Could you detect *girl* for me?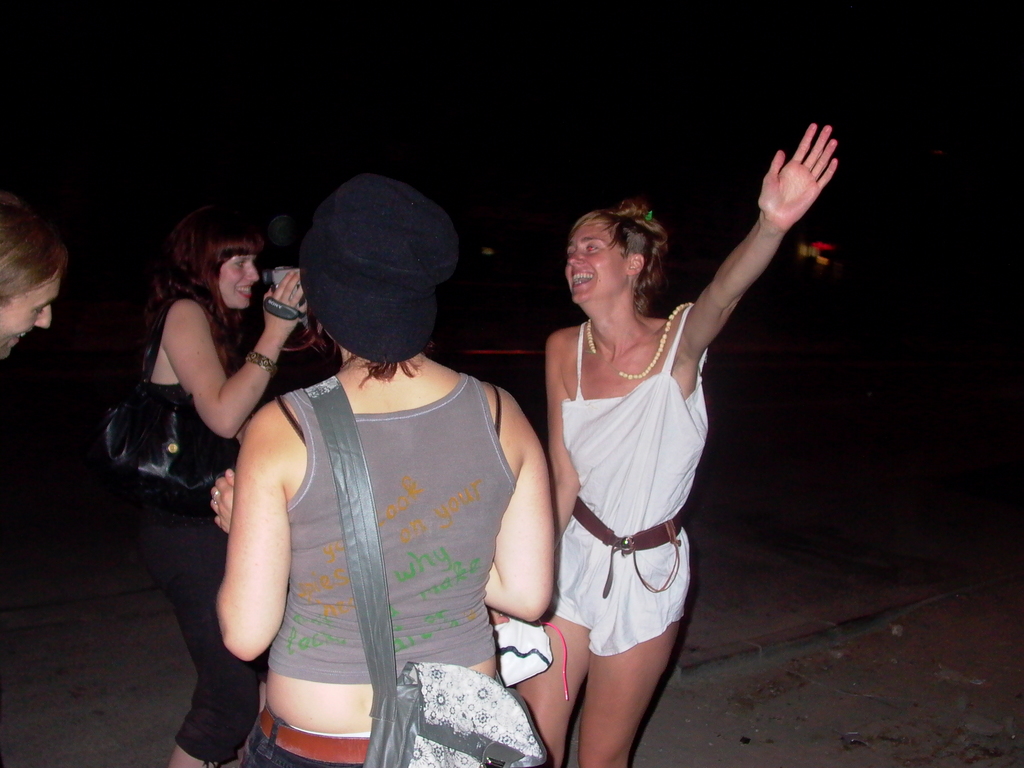
Detection result: 211 175 553 767.
